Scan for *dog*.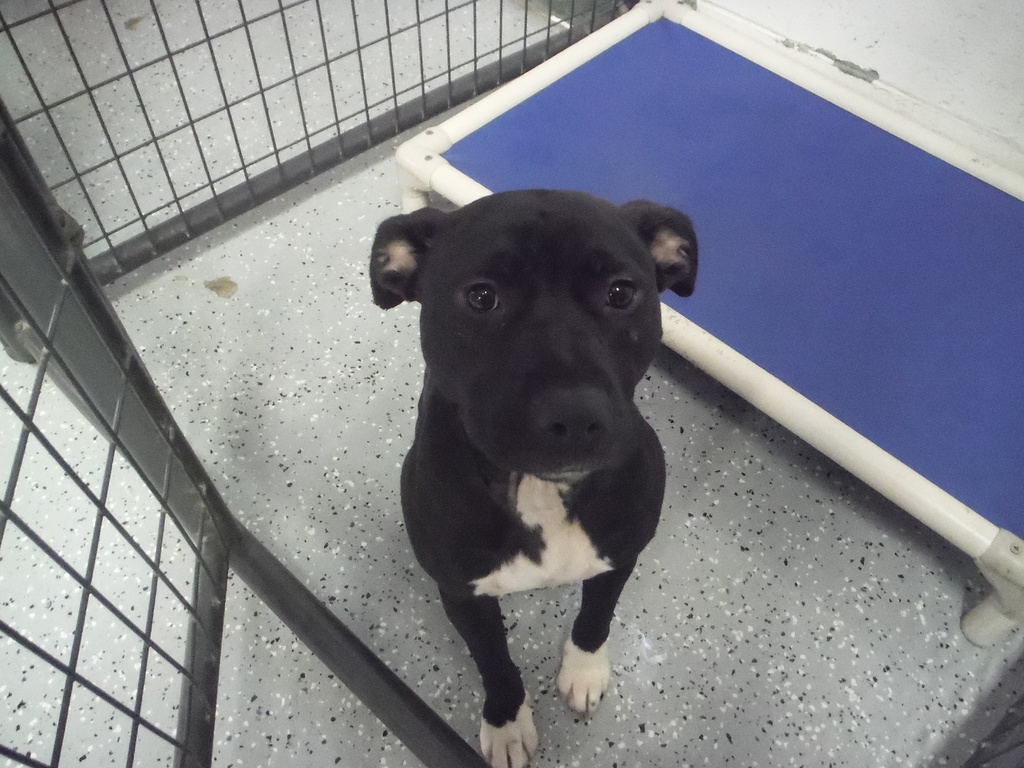
Scan result: {"x1": 367, "y1": 188, "x2": 703, "y2": 767}.
